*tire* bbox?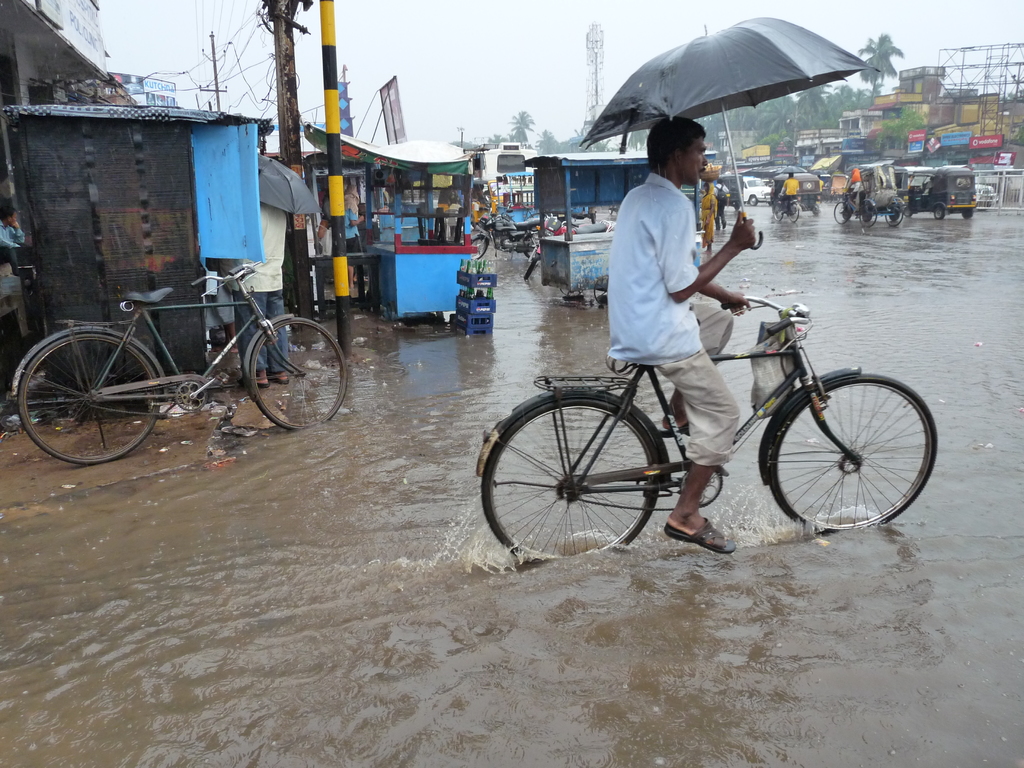
bbox=[783, 202, 804, 223]
